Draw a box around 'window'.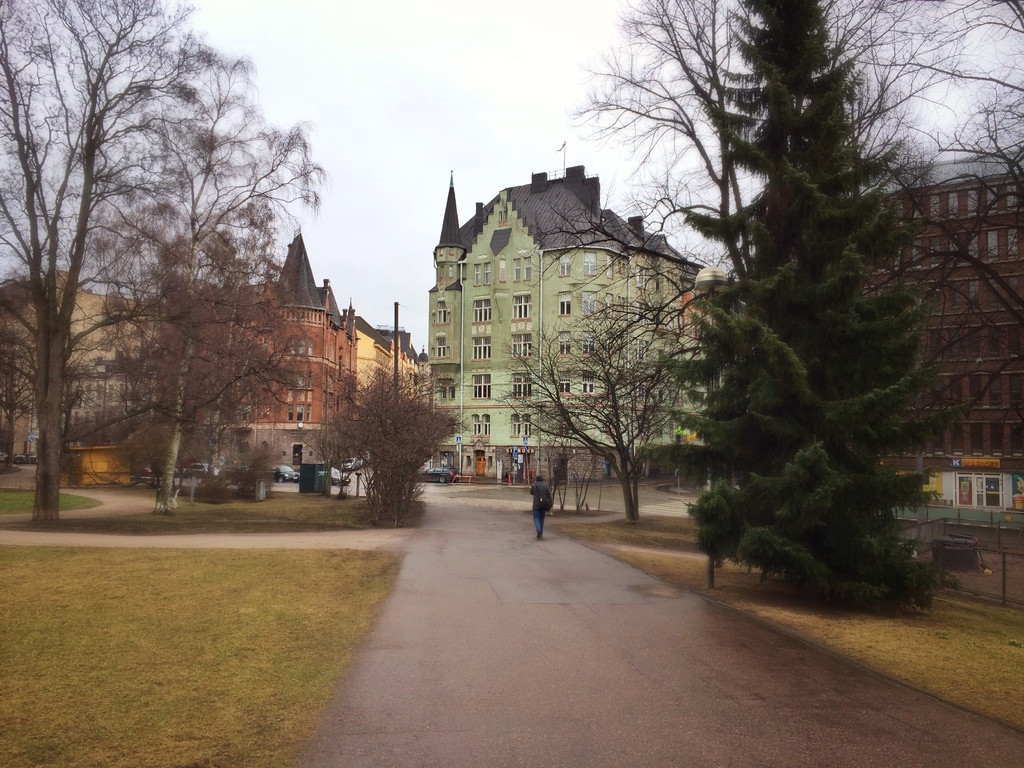
968/191/975/214.
